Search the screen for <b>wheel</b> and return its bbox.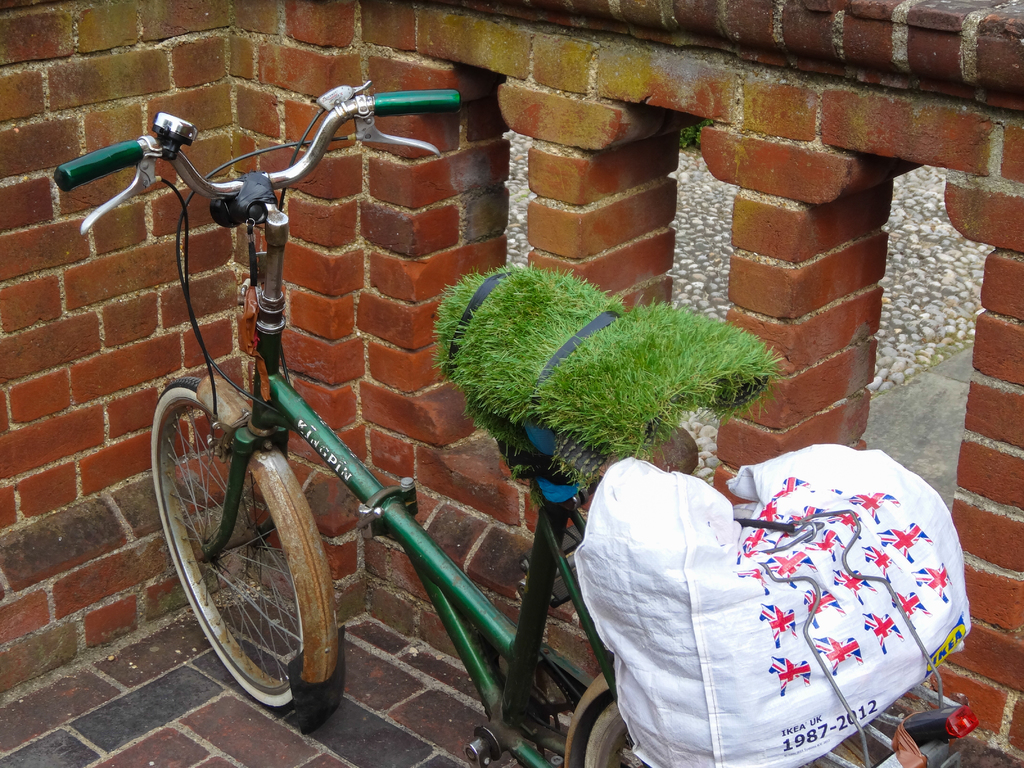
Found: (584,699,872,767).
